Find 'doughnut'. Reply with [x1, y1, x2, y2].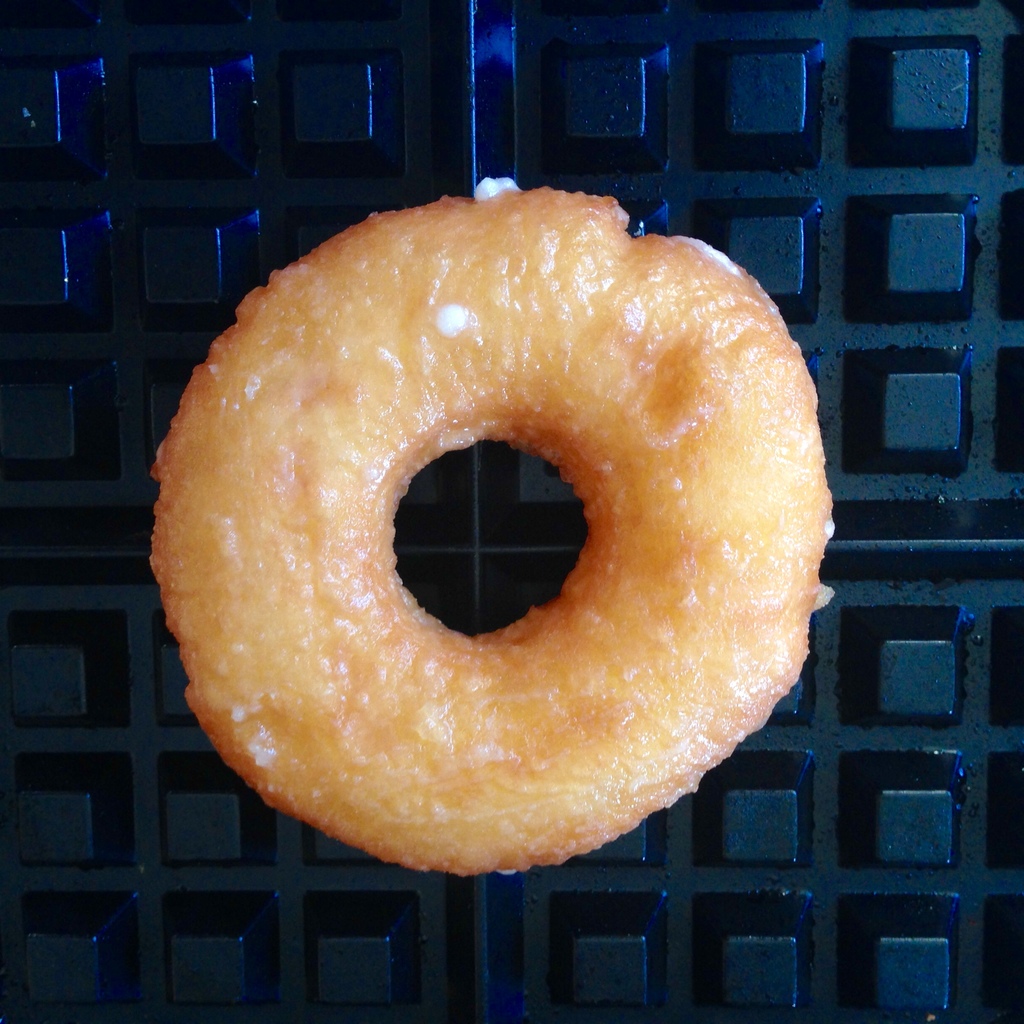
[152, 180, 834, 872].
